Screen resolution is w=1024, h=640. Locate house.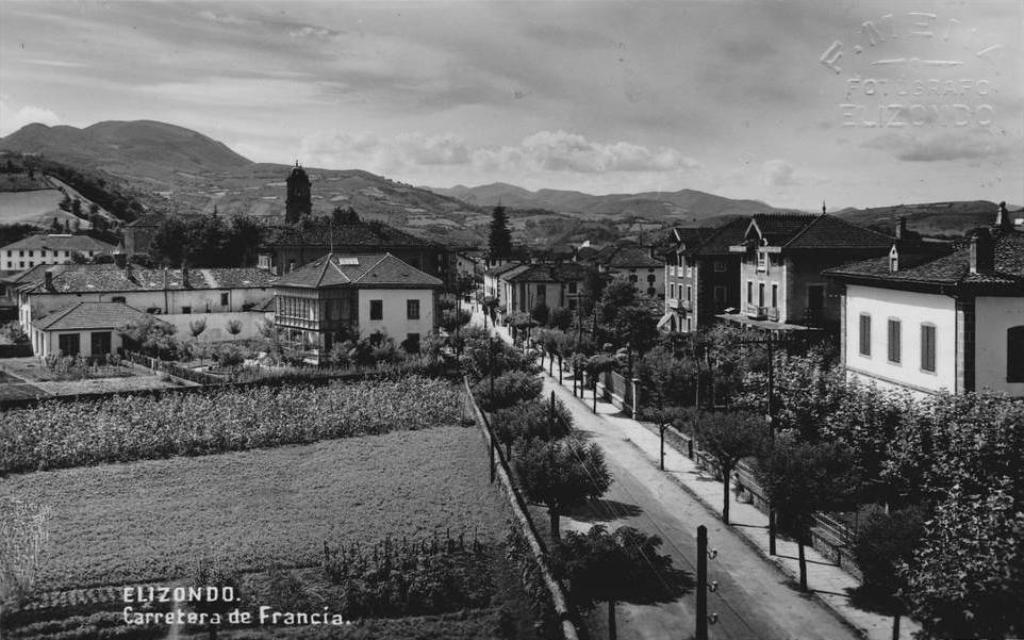
156:268:225:332.
